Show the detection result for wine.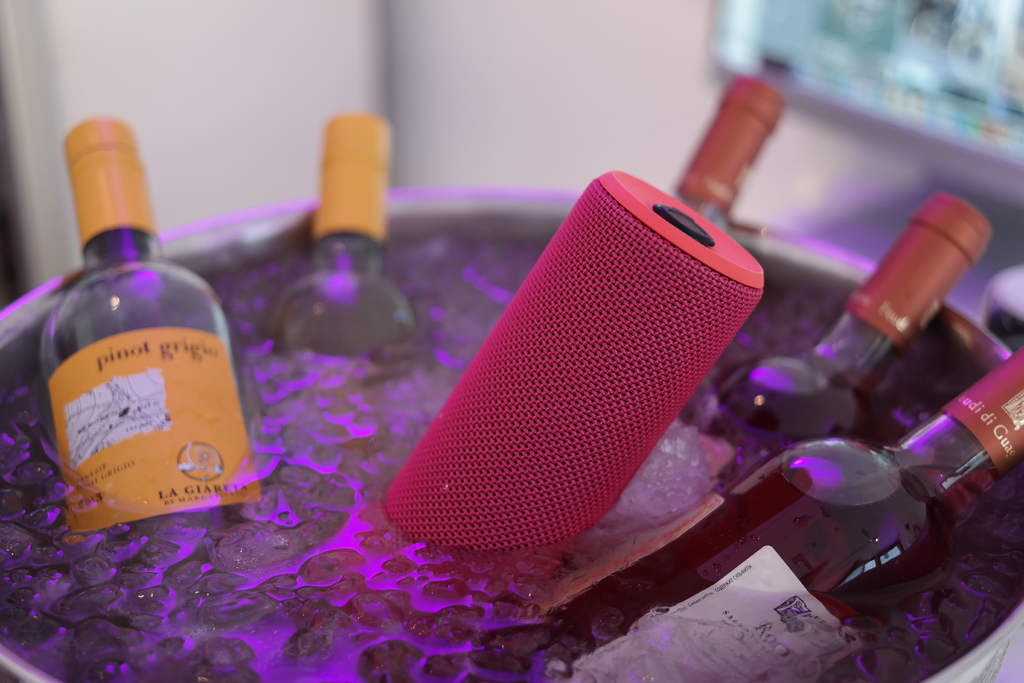
region(714, 192, 1006, 448).
